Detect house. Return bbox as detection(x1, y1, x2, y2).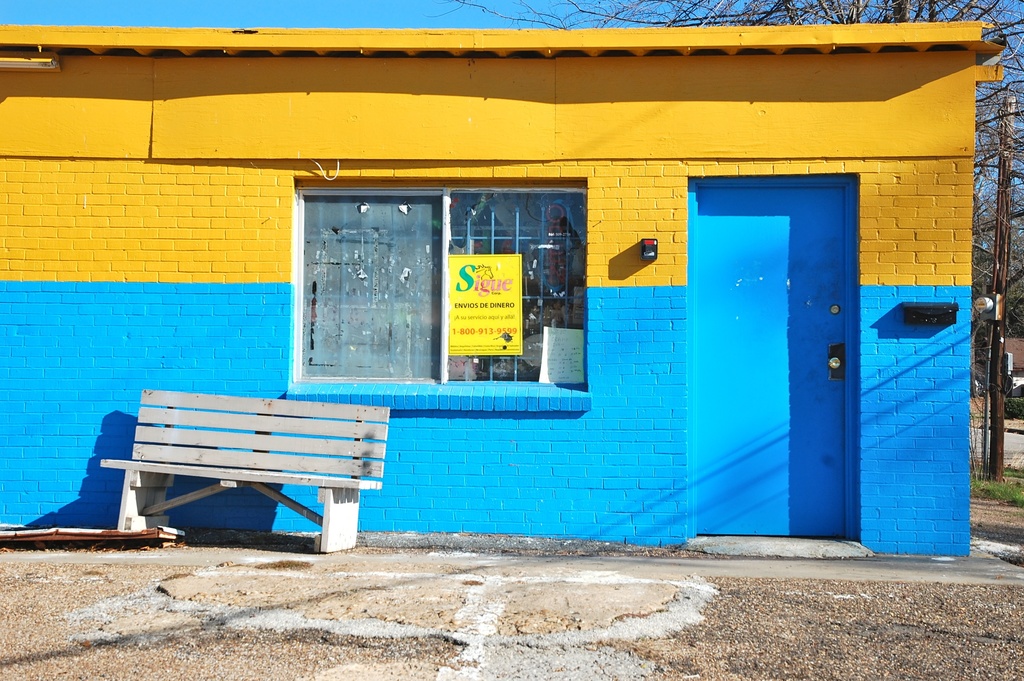
detection(996, 334, 1023, 397).
